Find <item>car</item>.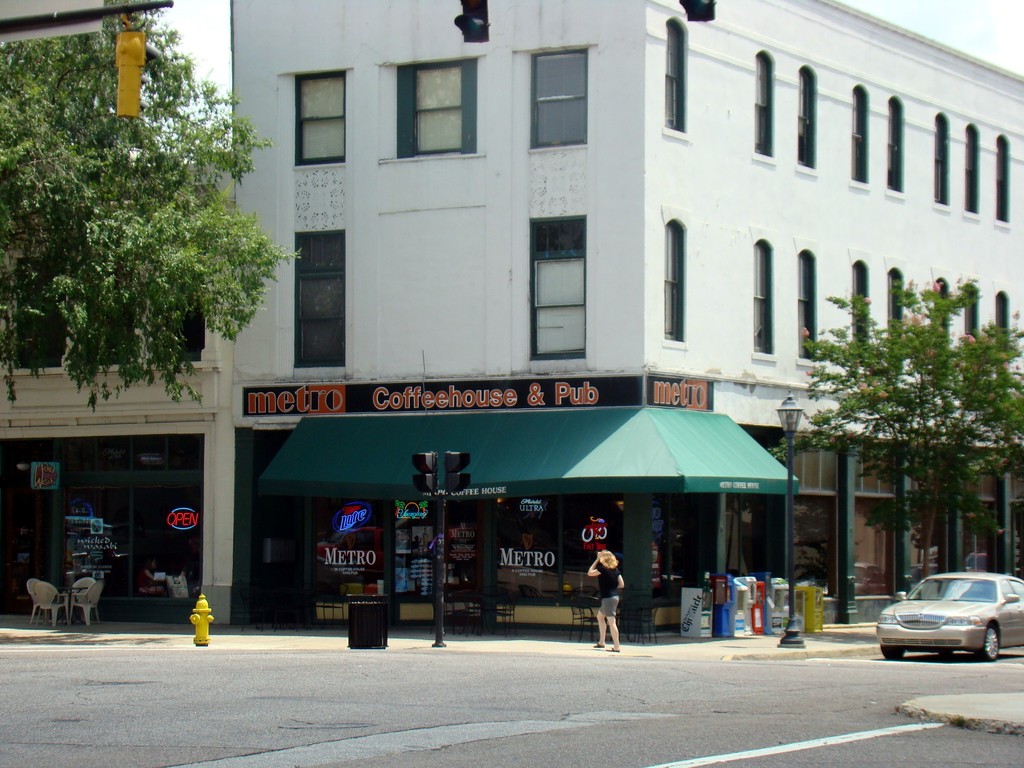
<bbox>875, 568, 1023, 666</bbox>.
